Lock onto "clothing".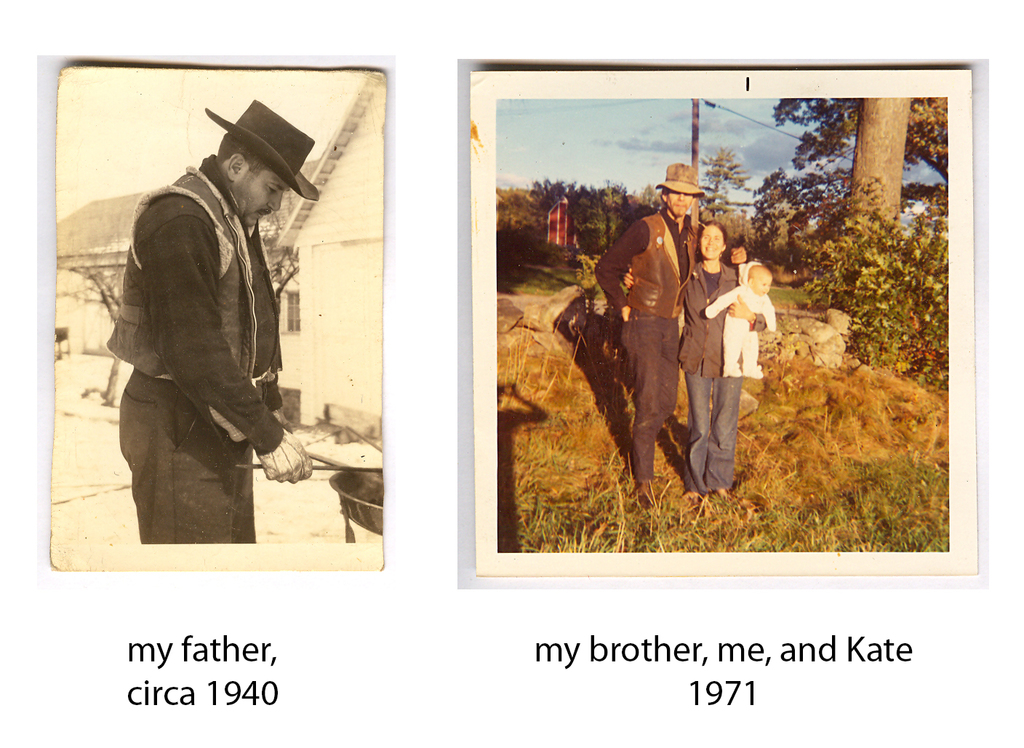
Locked: [708, 254, 772, 381].
